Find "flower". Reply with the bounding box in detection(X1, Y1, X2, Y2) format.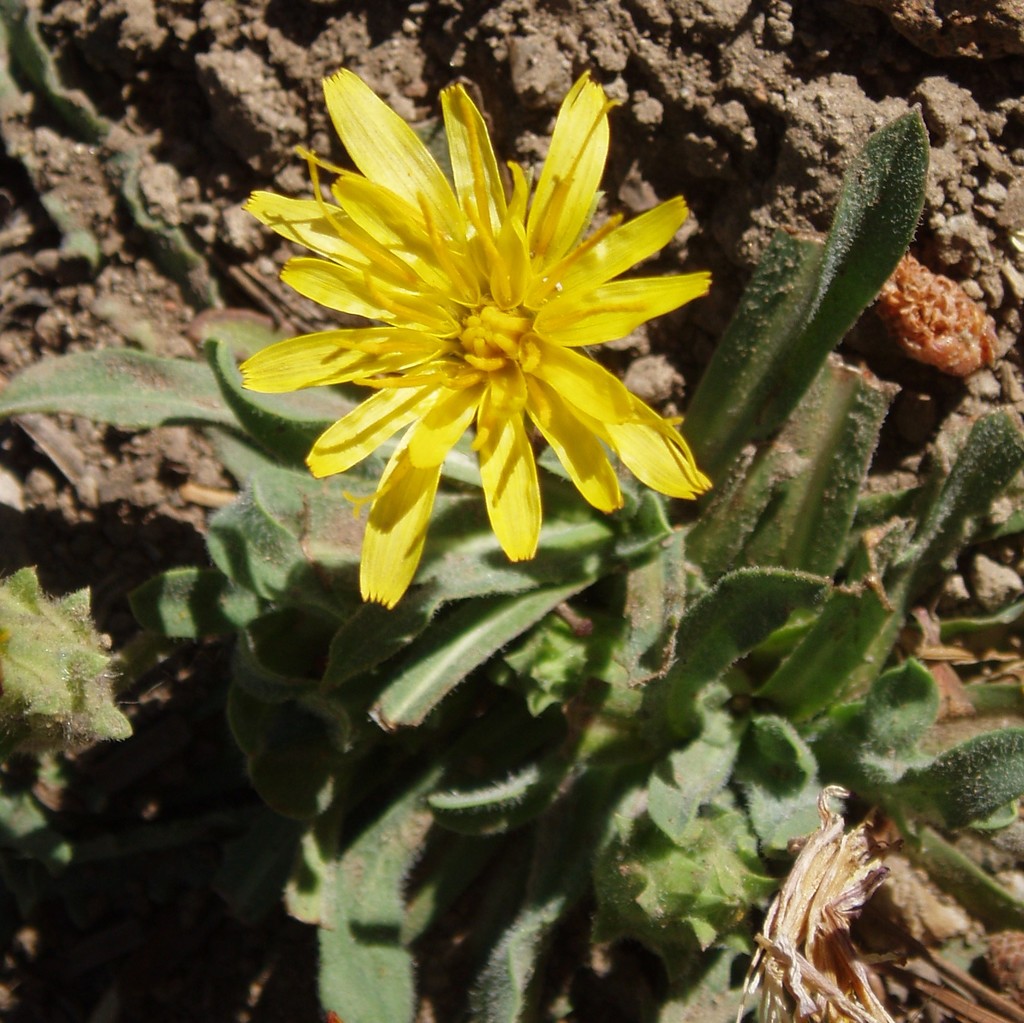
detection(253, 70, 717, 571).
